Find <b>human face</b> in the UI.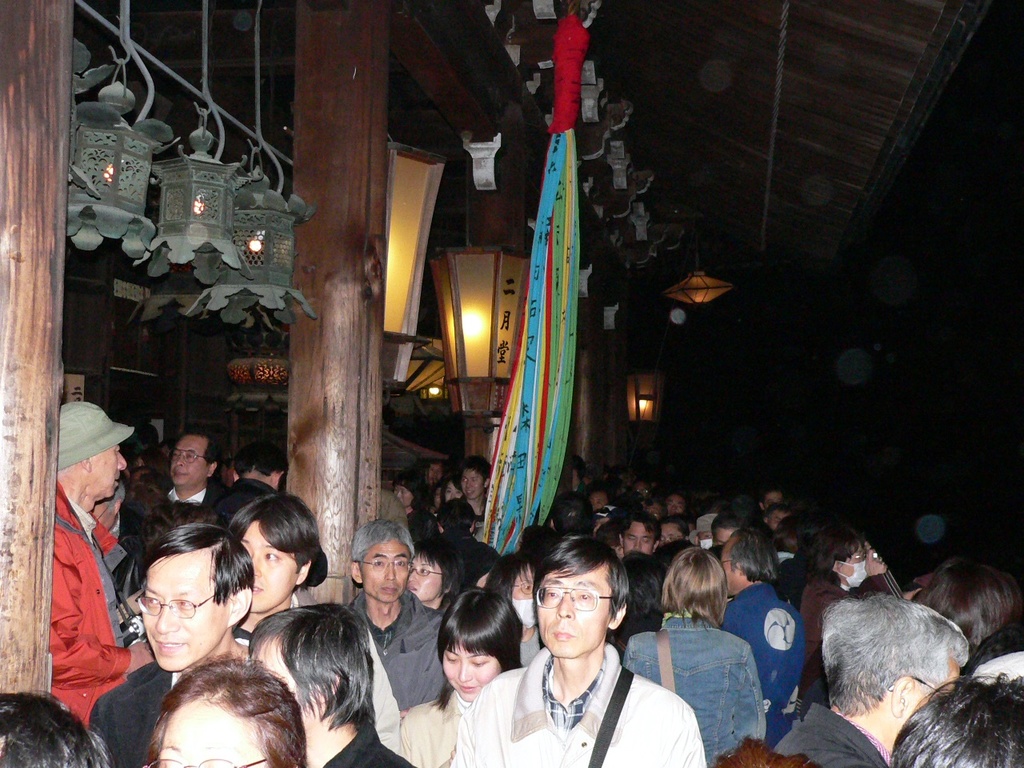
UI element at select_region(531, 570, 609, 654).
